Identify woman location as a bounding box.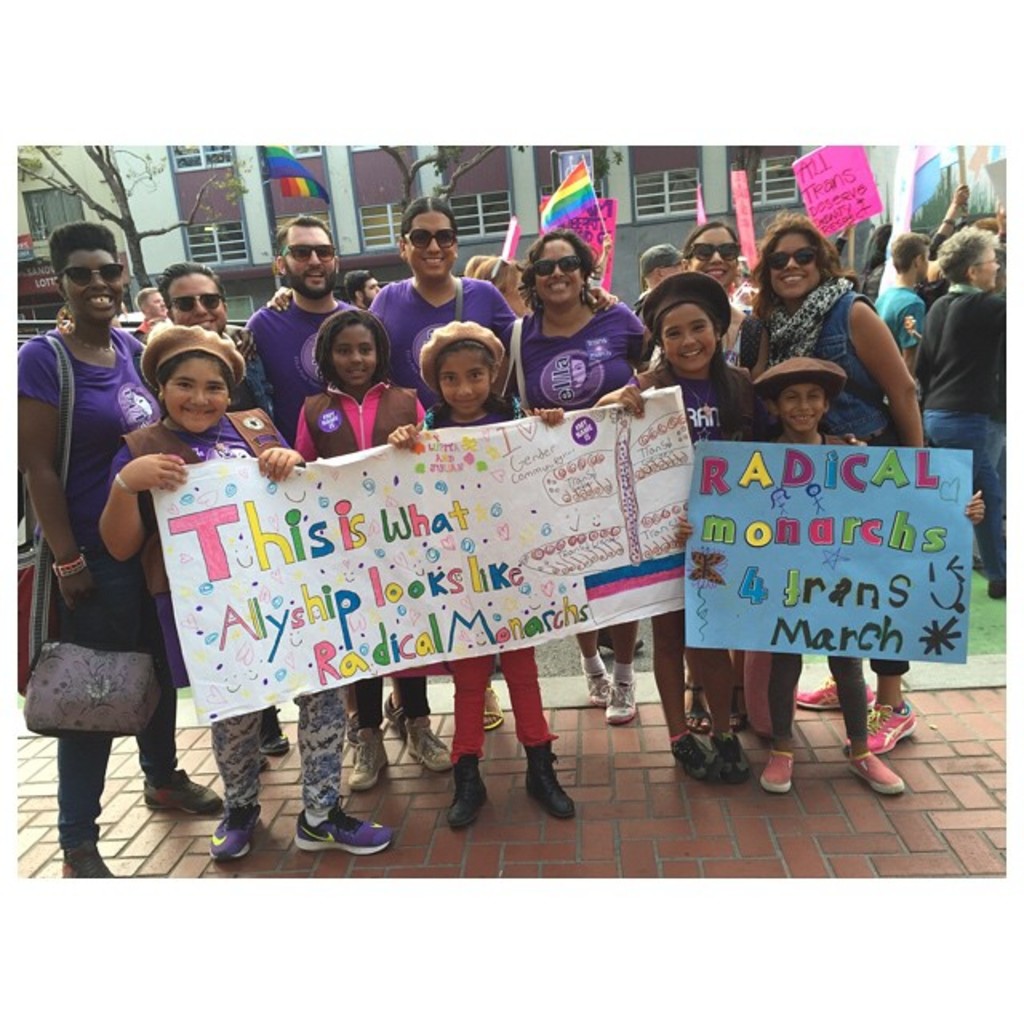
crop(363, 197, 522, 781).
